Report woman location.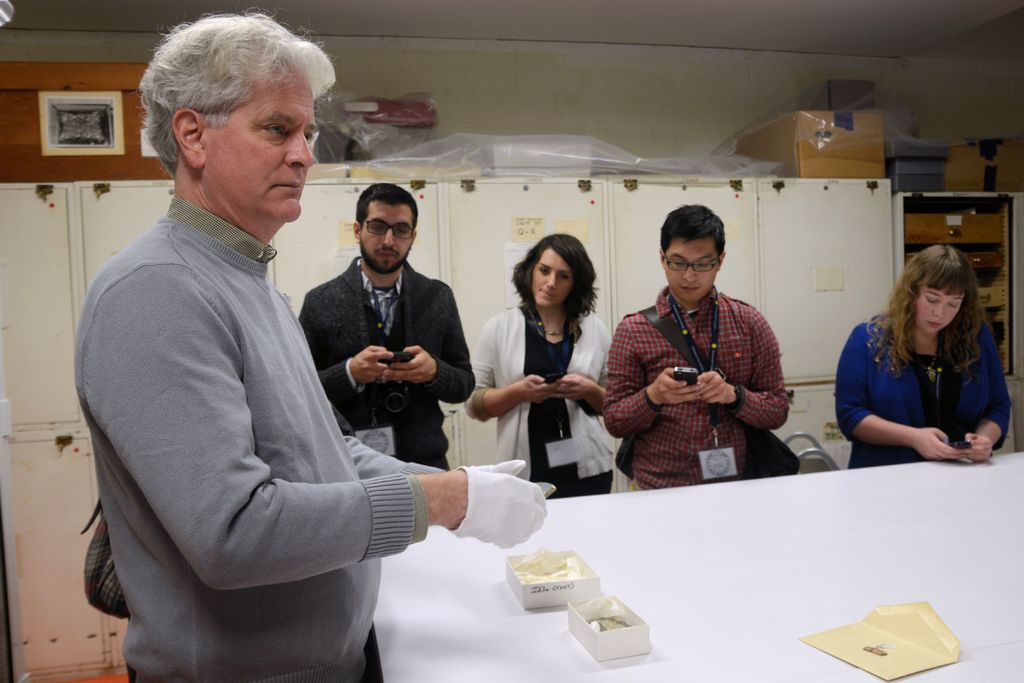
Report: select_region(481, 242, 618, 506).
